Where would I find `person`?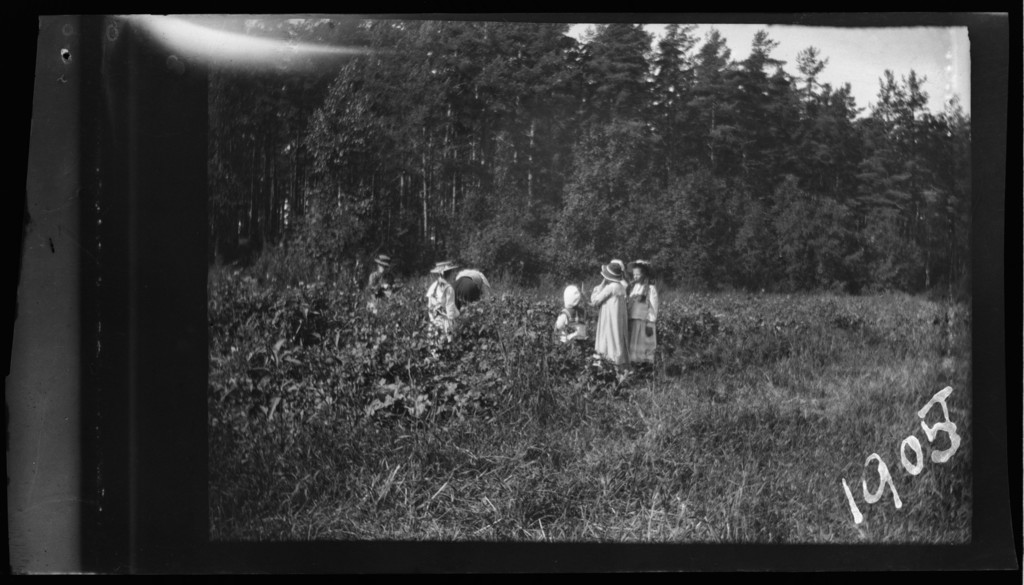
At 587,259,630,372.
